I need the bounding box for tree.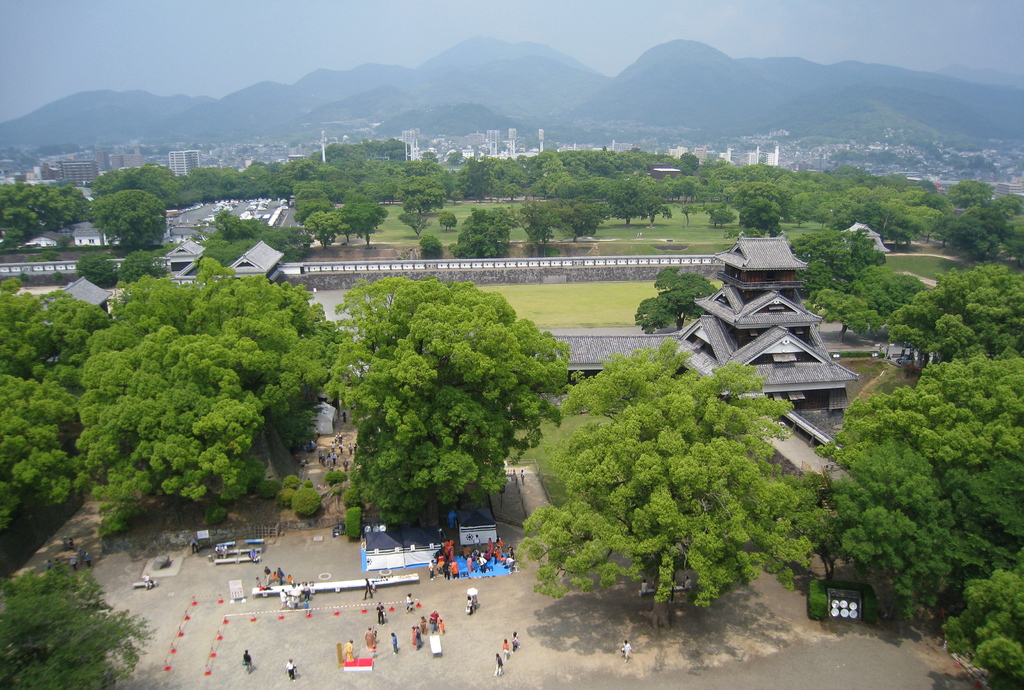
Here it is: <bbox>519, 186, 566, 256</bbox>.
